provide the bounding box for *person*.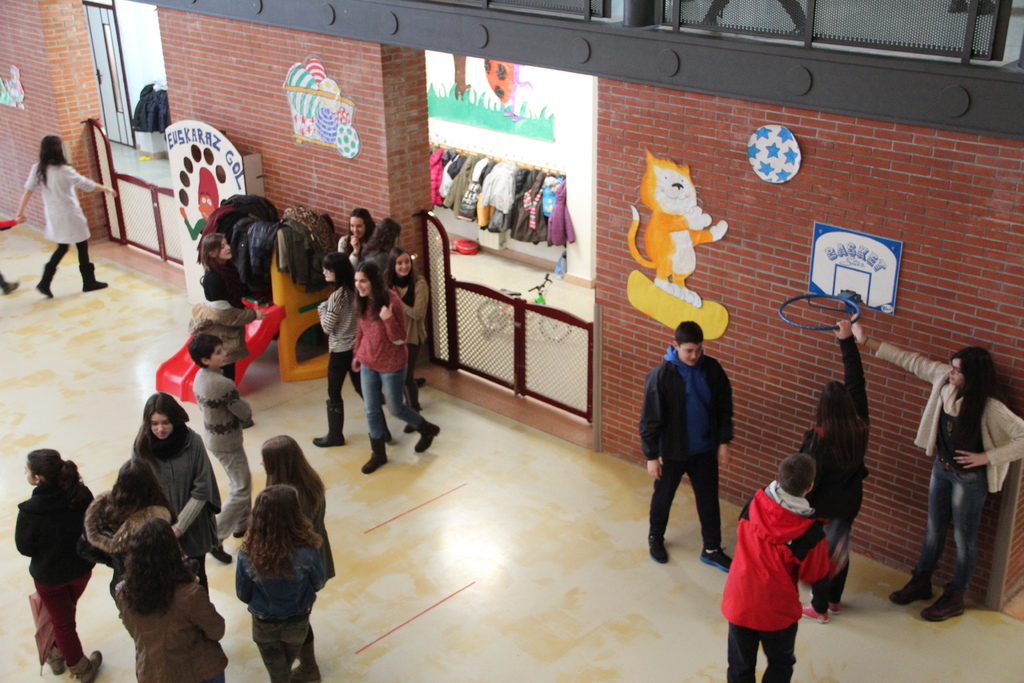
bbox(349, 263, 442, 475).
